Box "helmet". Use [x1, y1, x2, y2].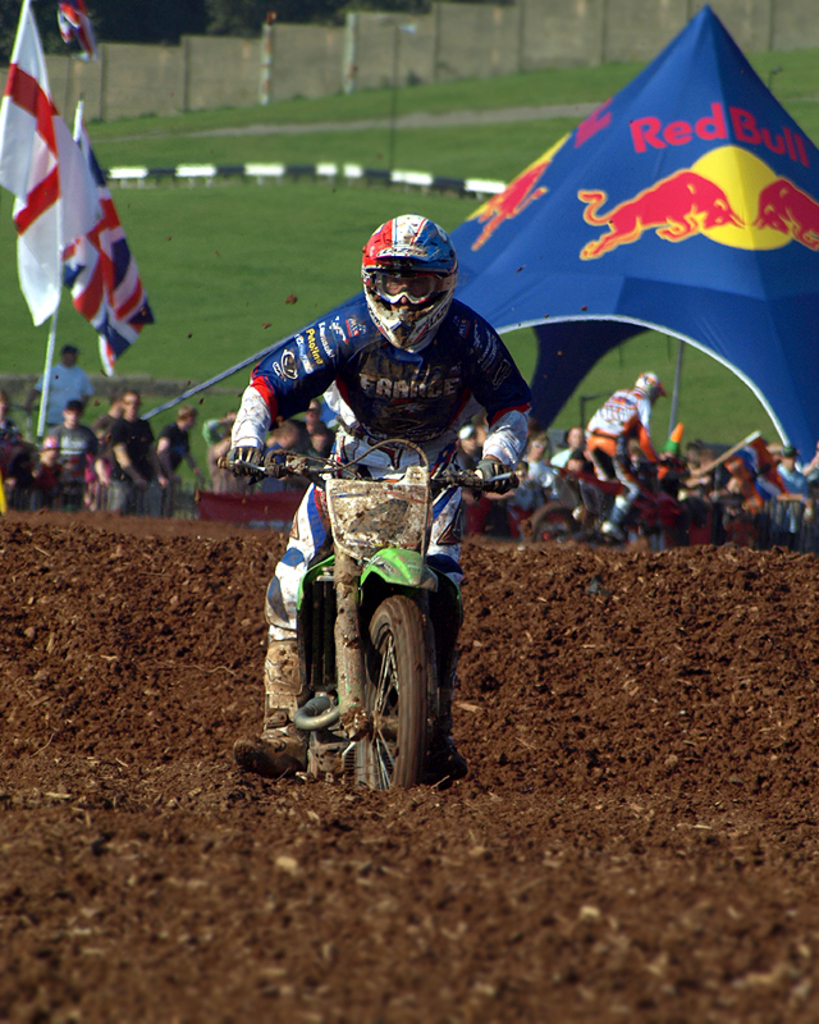
[362, 209, 462, 337].
